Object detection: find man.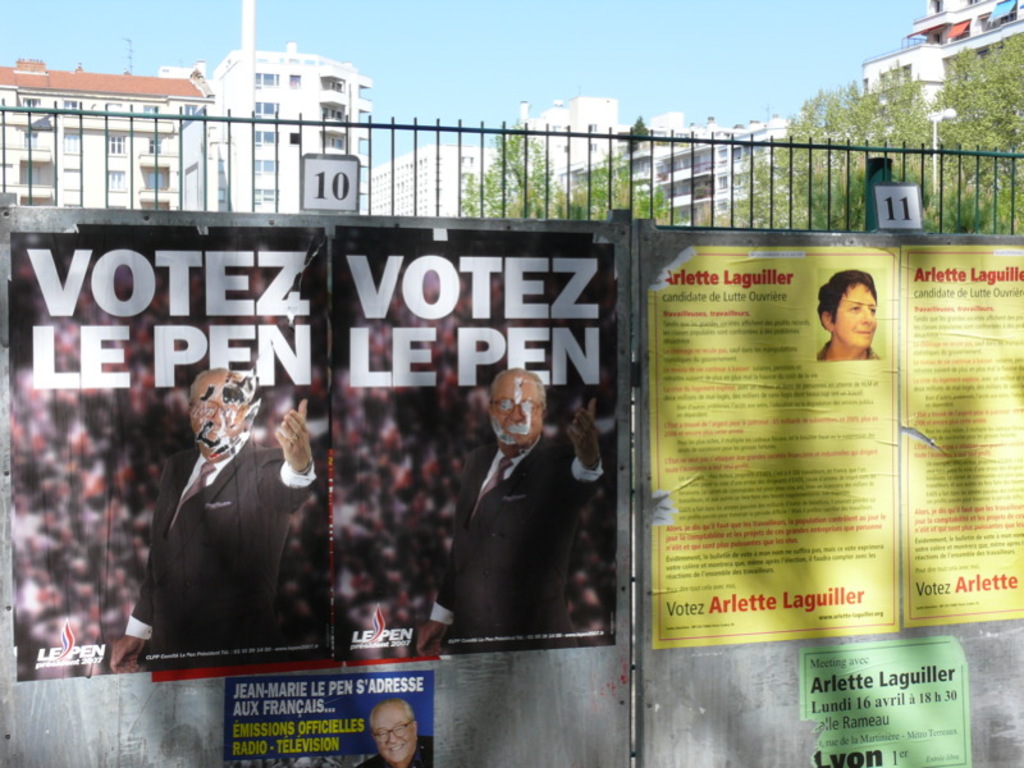
(left=416, top=367, right=602, bottom=646).
